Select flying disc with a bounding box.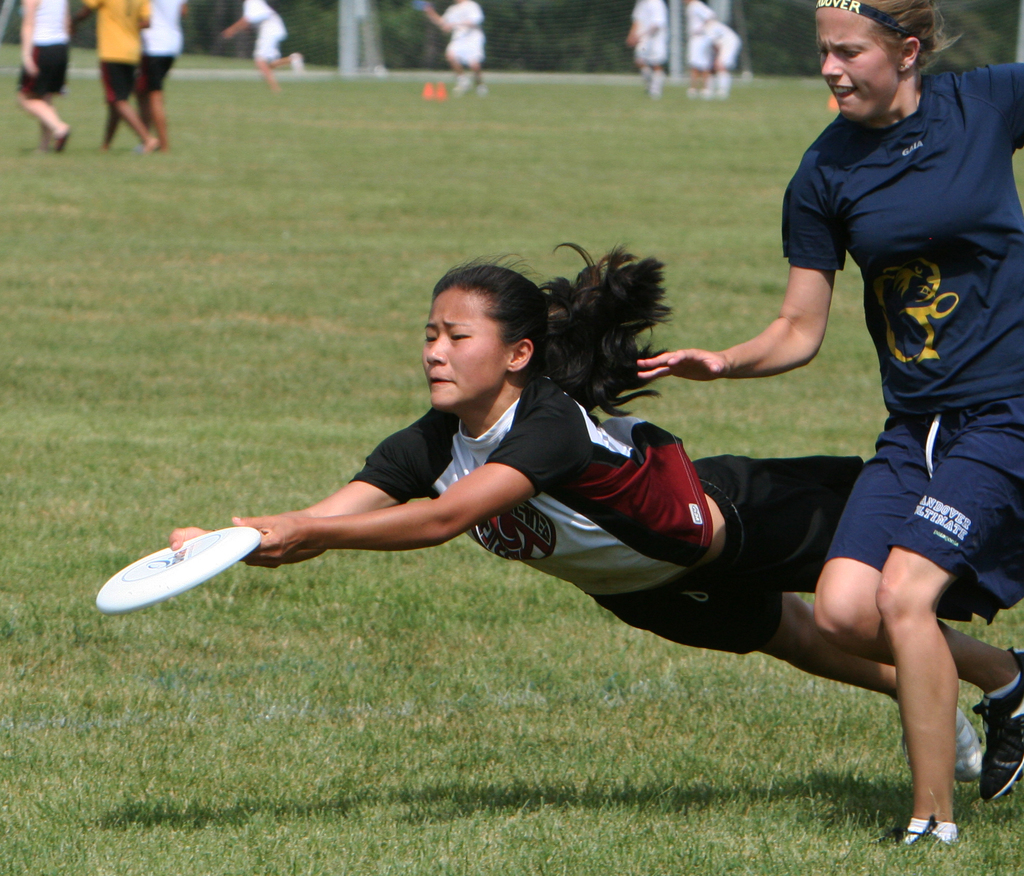
94,525,261,617.
